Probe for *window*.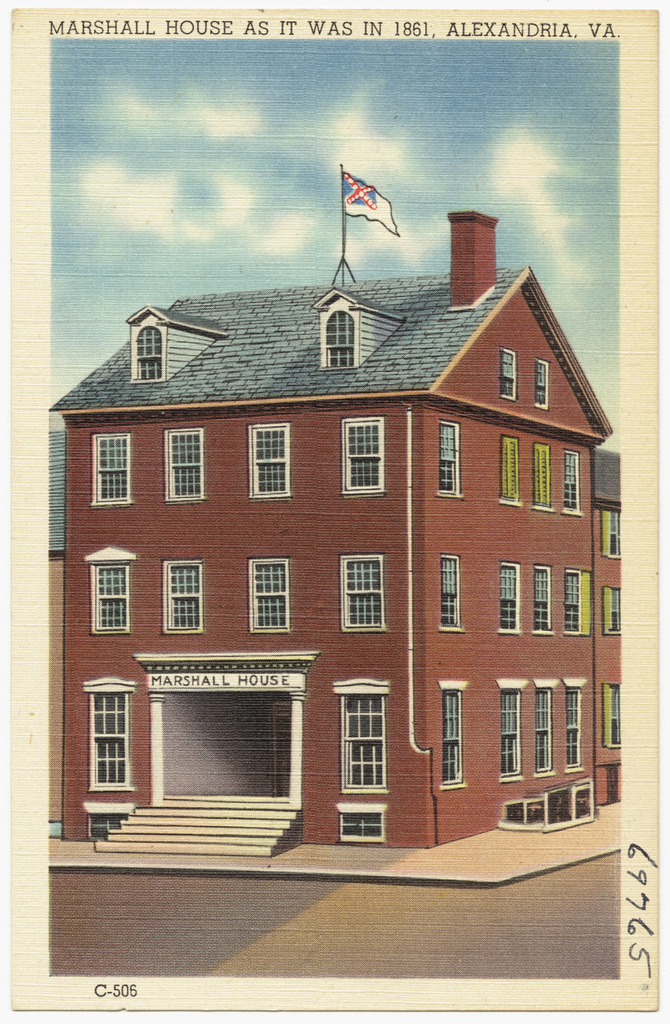
Probe result: (x1=127, y1=319, x2=169, y2=388).
